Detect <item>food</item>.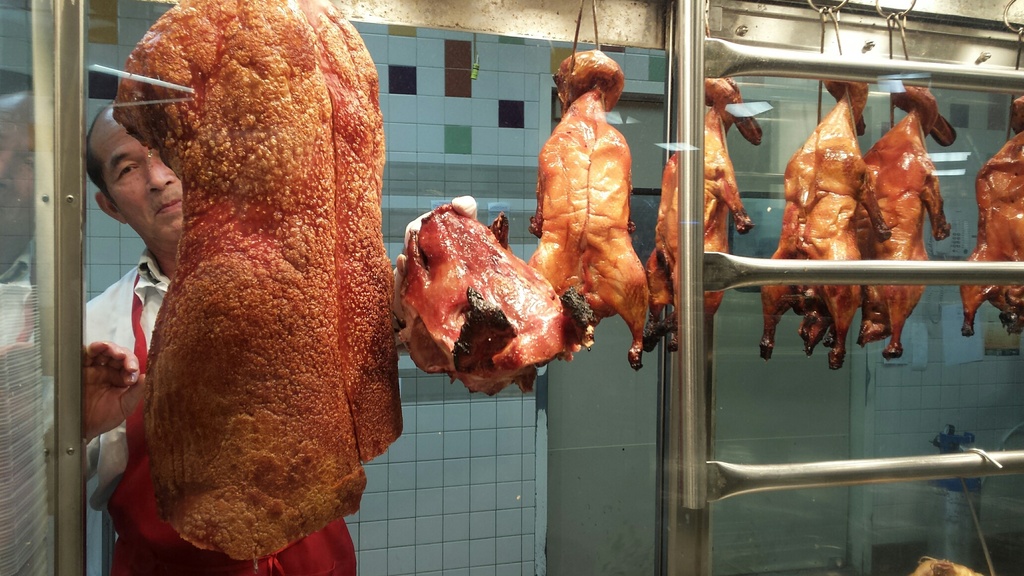
Detected at 645, 75, 762, 351.
